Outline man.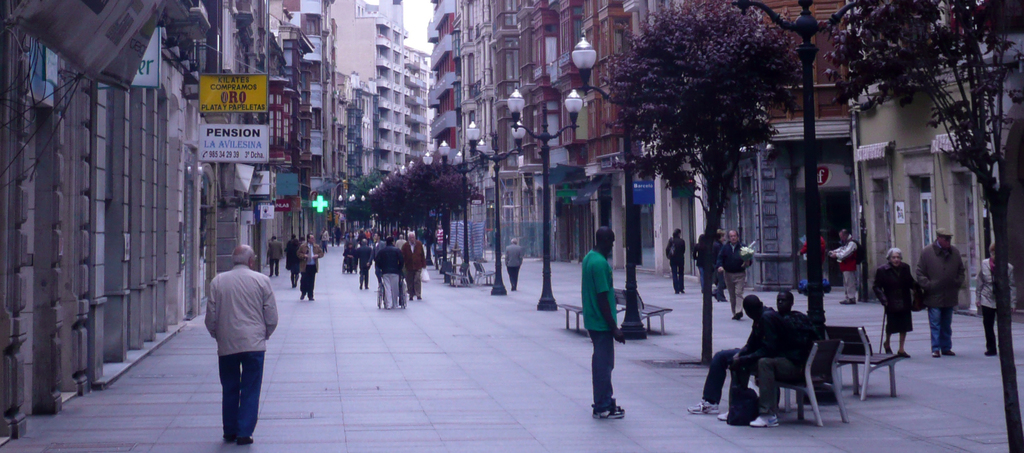
Outline: bbox(688, 293, 776, 424).
